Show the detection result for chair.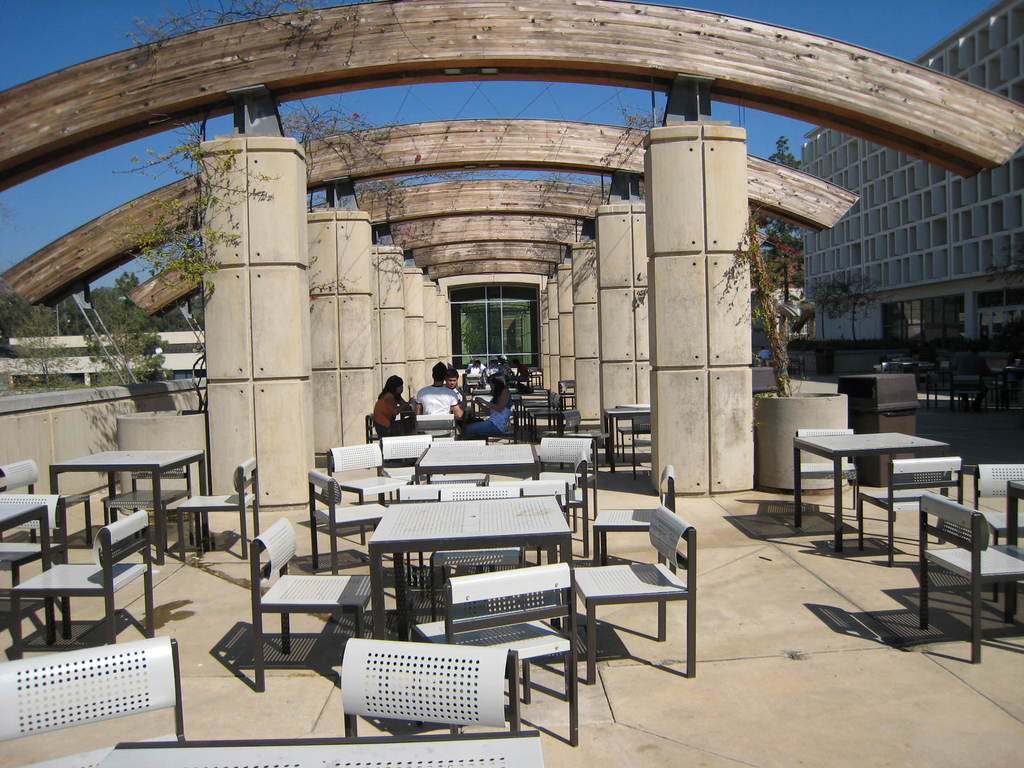
428,439,490,490.
